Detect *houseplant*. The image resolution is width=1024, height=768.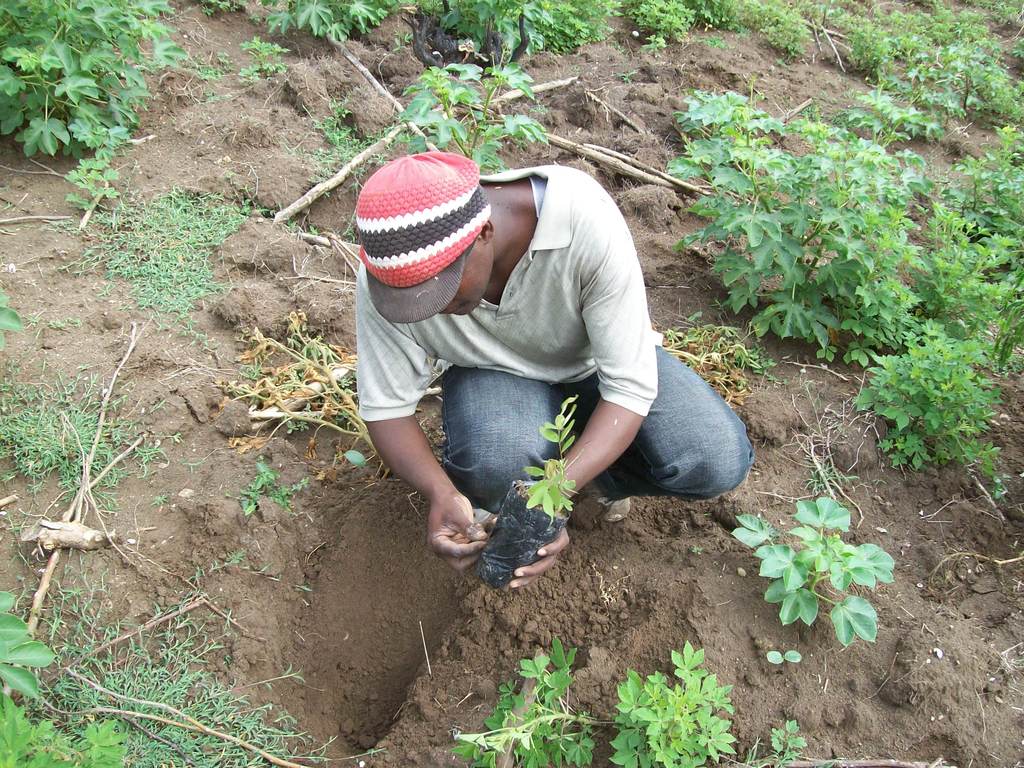
614/639/742/767.
